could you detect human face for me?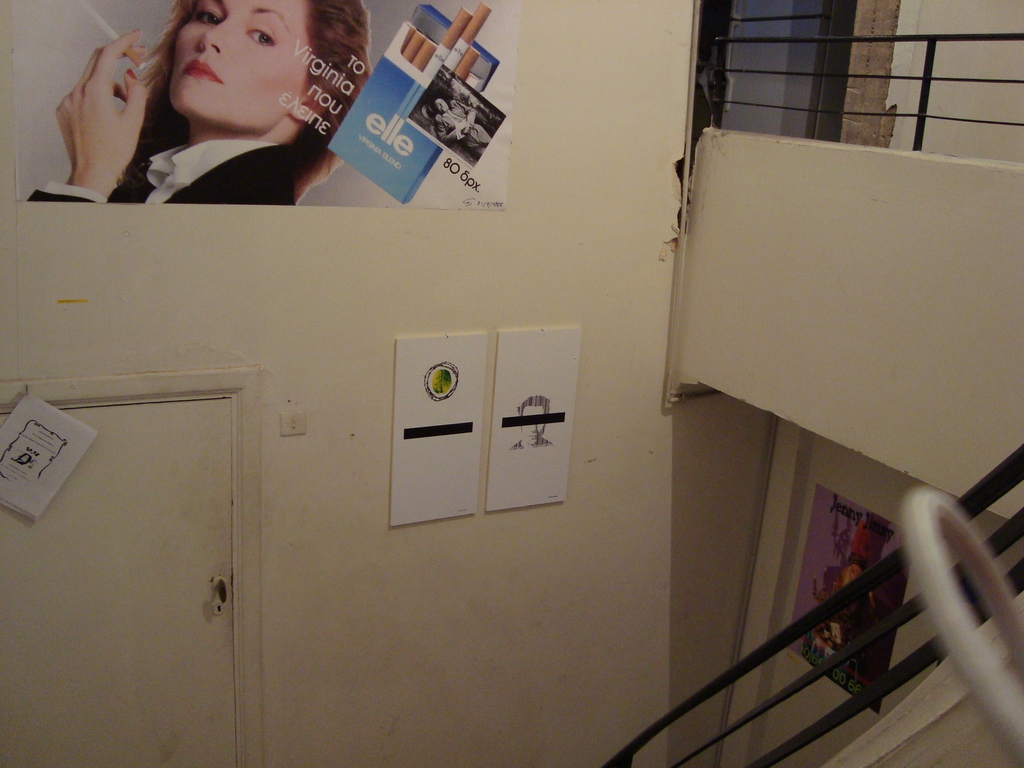
Detection result: region(430, 99, 449, 115).
